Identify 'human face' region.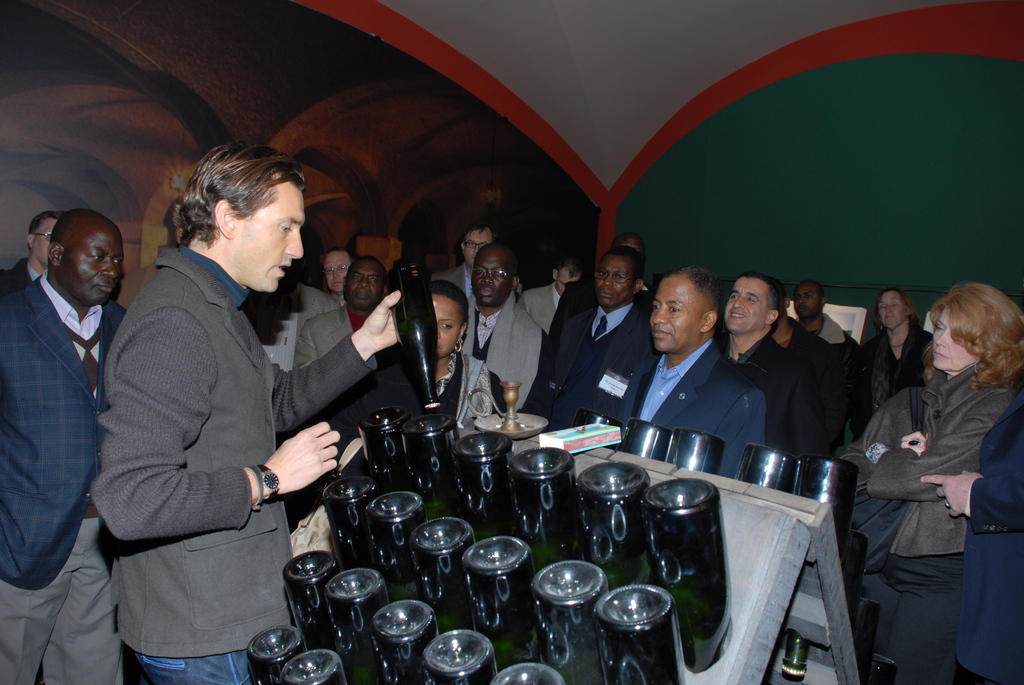
Region: <region>591, 255, 636, 311</region>.
